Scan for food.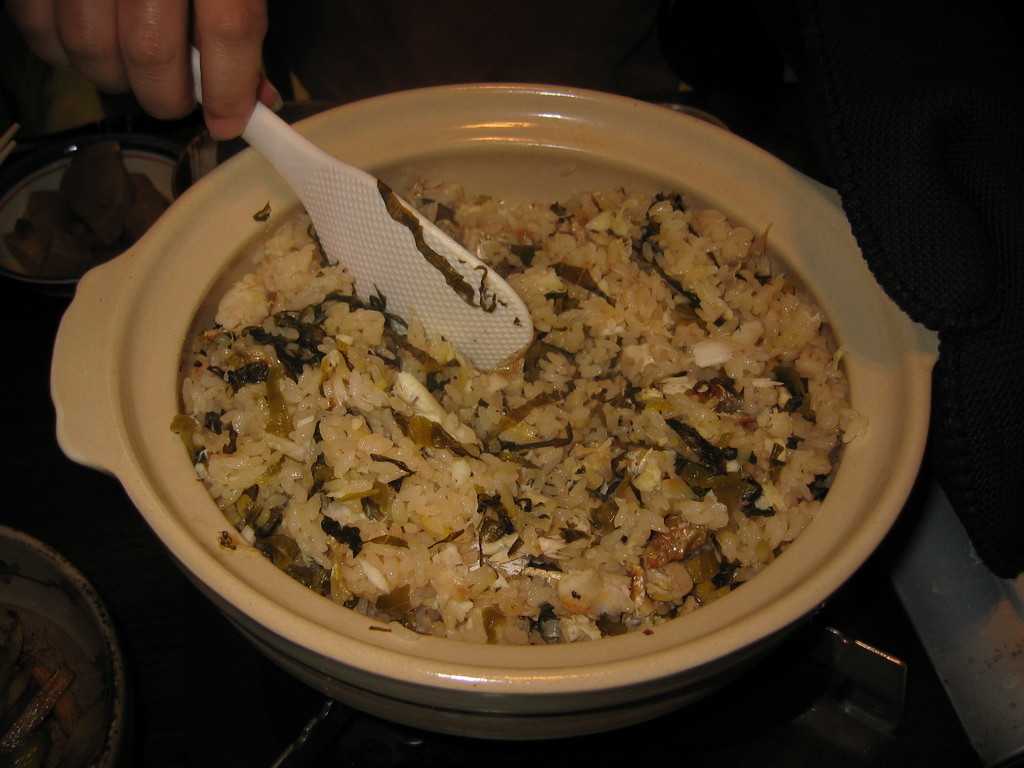
Scan result: locate(170, 179, 868, 692).
